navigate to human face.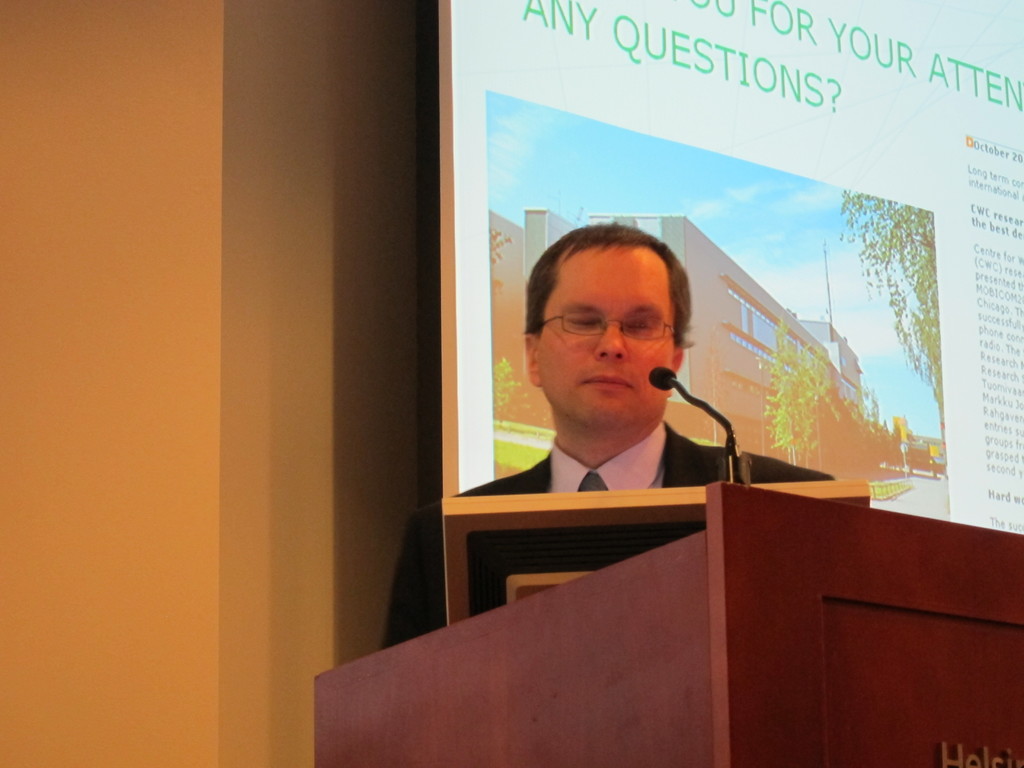
Navigation target: locate(536, 237, 673, 430).
